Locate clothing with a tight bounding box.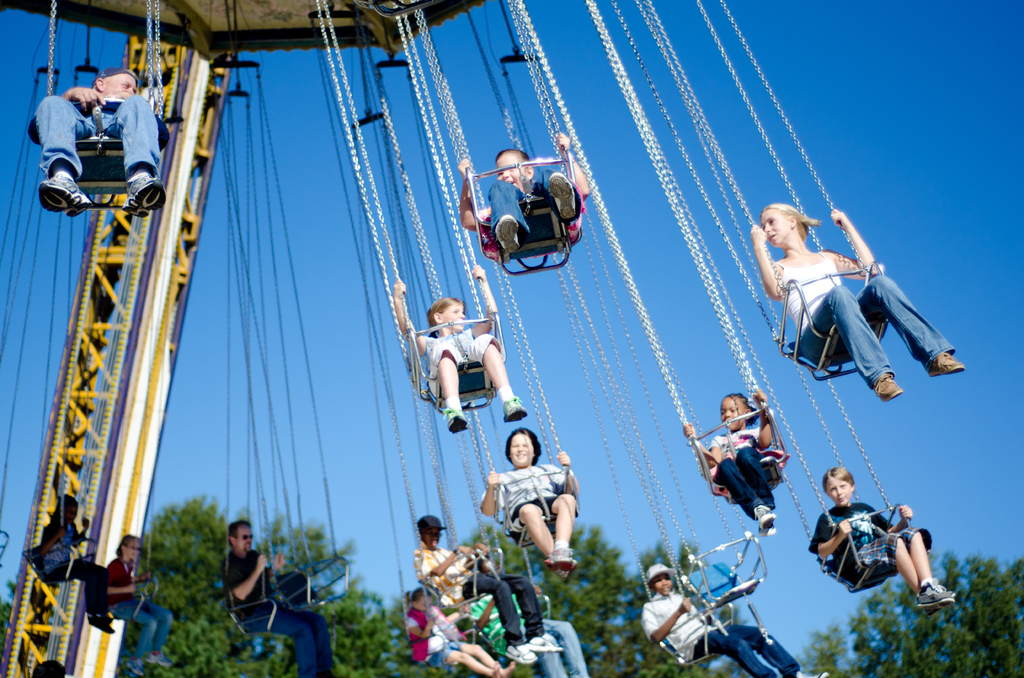
x1=224, y1=549, x2=264, y2=620.
